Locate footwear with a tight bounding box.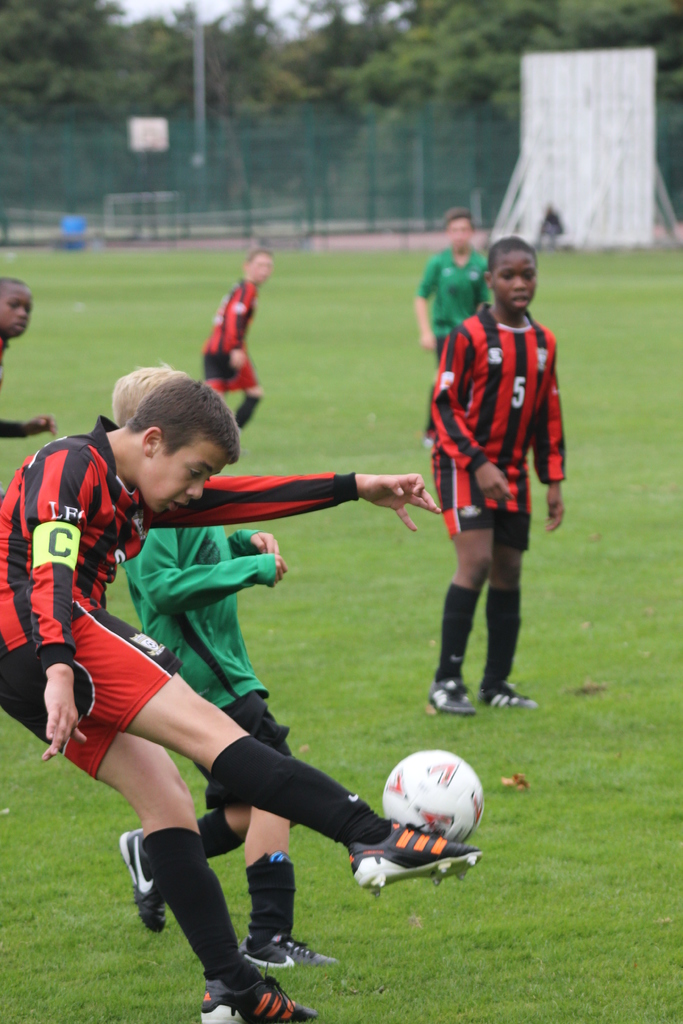
region(195, 961, 317, 1023).
